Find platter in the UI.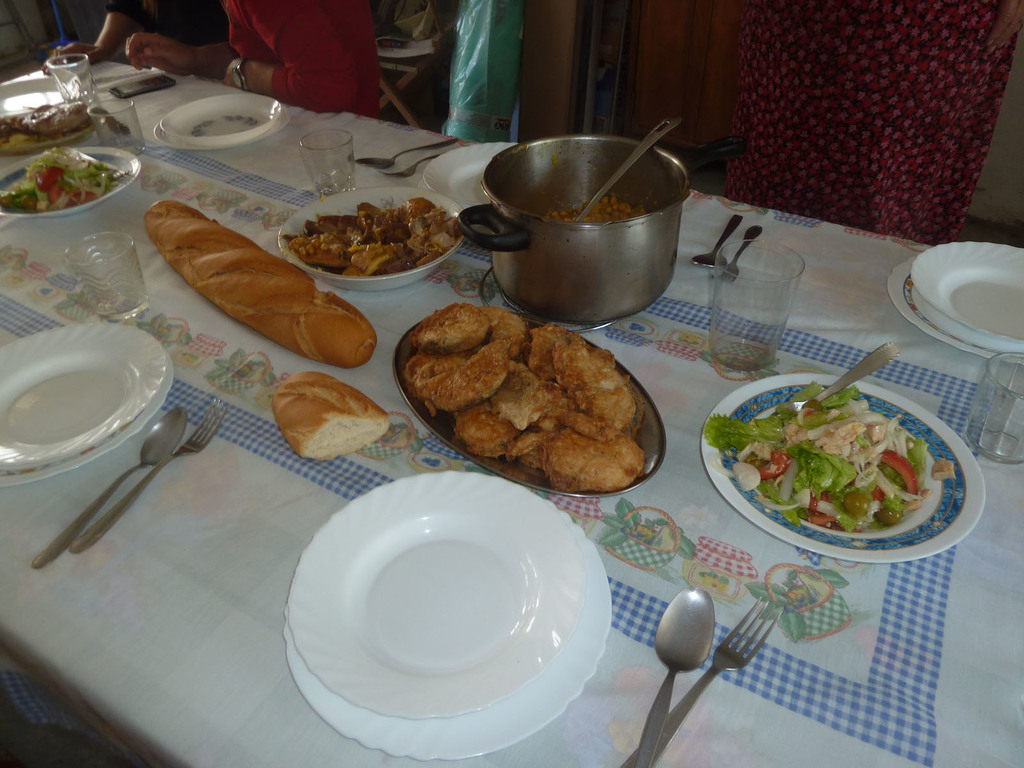
UI element at {"x1": 0, "y1": 145, "x2": 137, "y2": 218}.
